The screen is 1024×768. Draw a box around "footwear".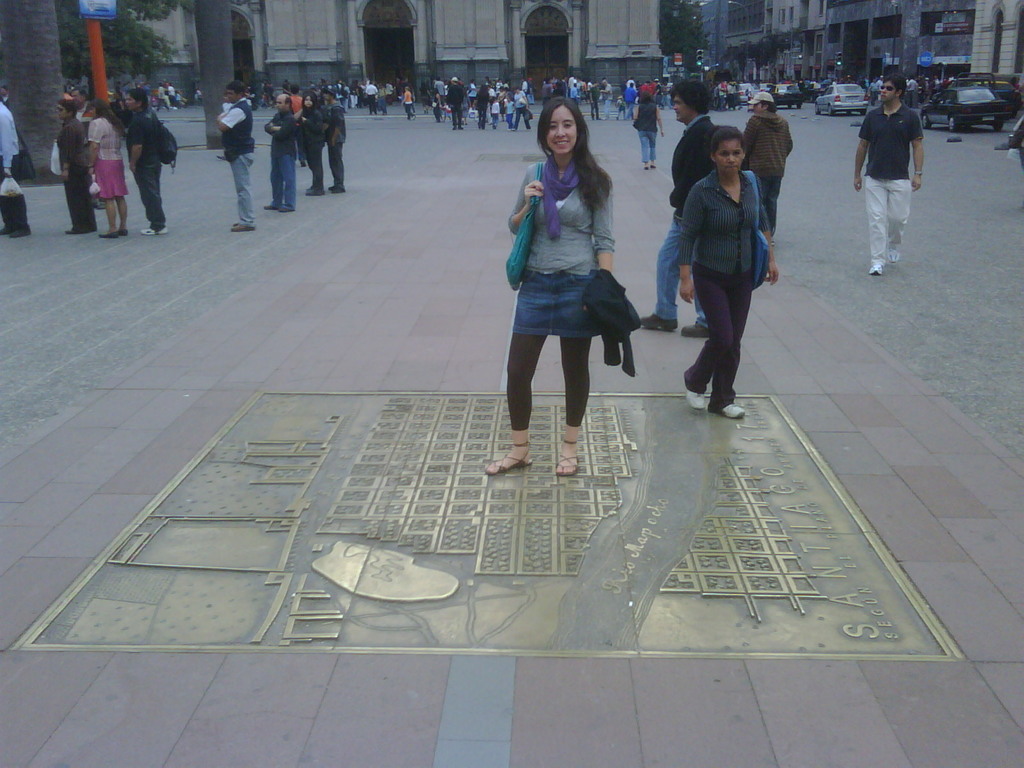
<region>65, 228, 92, 236</region>.
